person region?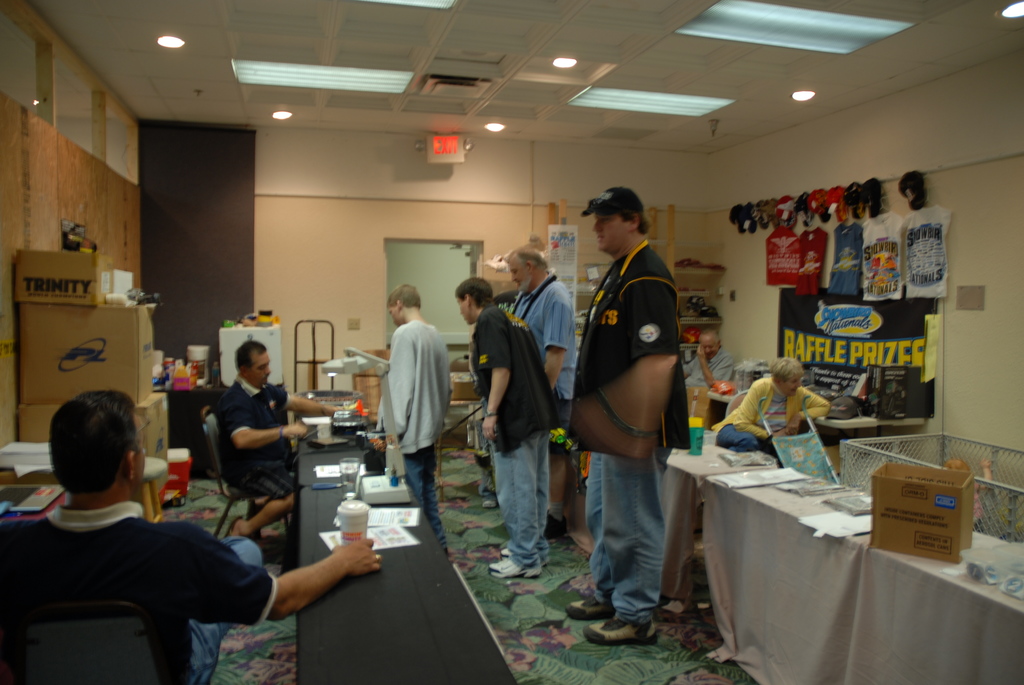
499/238/577/407
